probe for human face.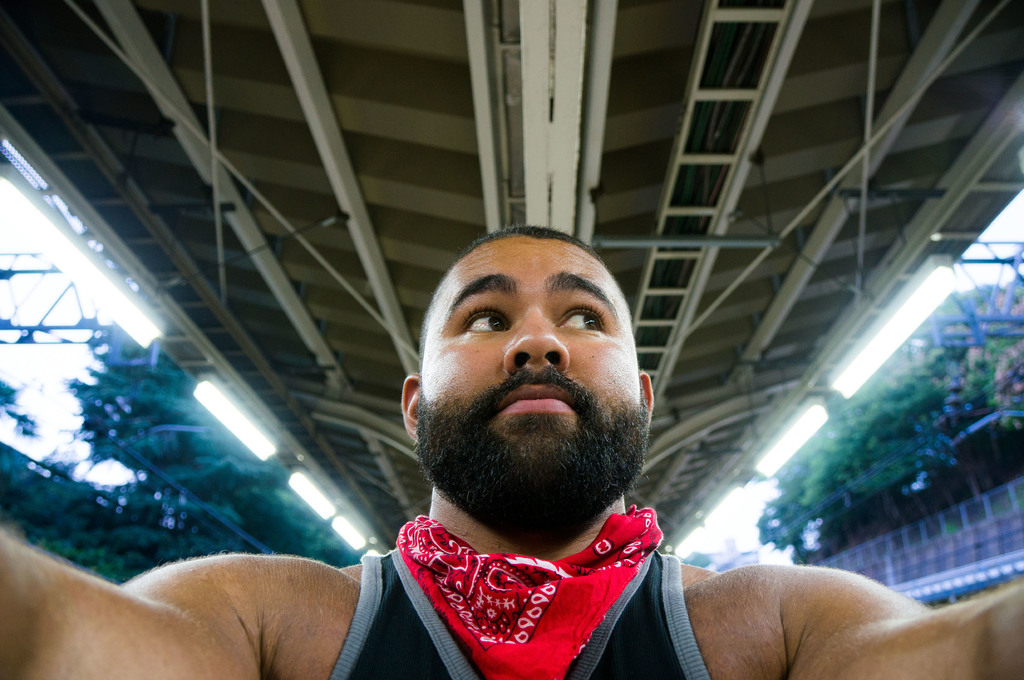
Probe result: Rect(420, 235, 645, 498).
